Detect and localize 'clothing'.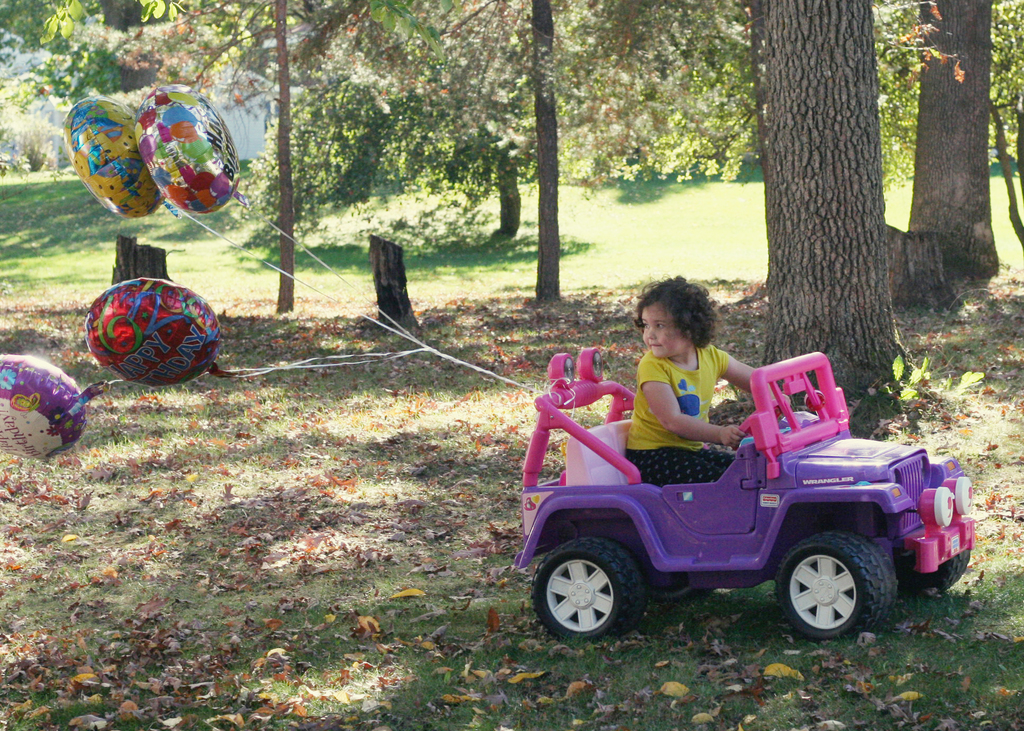
Localized at l=611, t=328, r=786, b=462.
